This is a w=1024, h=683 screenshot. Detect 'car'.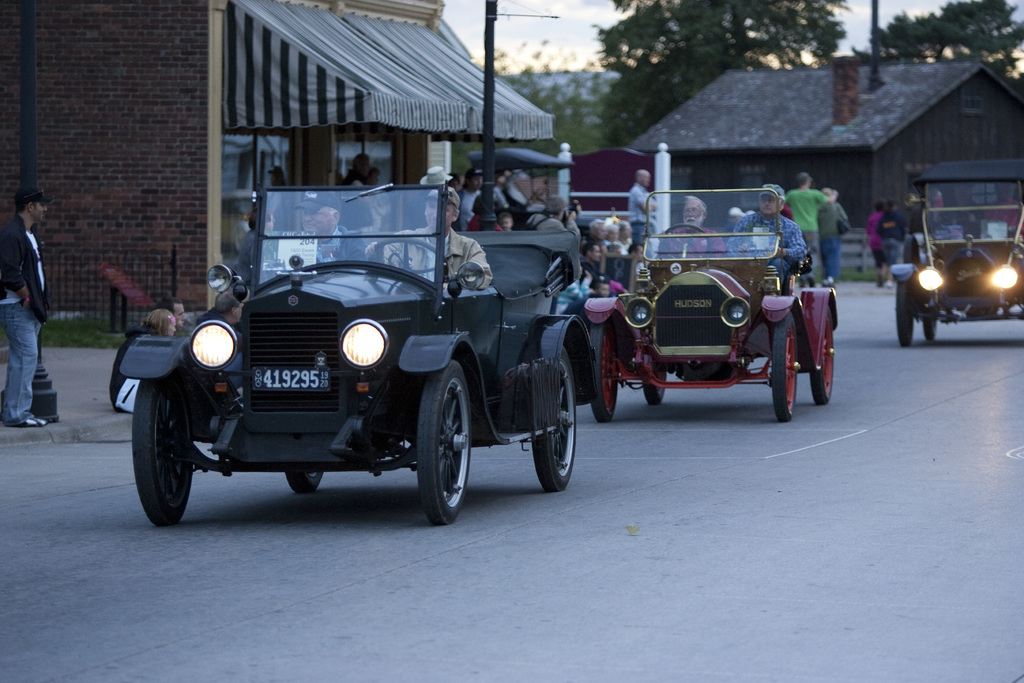
Rect(127, 162, 611, 534).
